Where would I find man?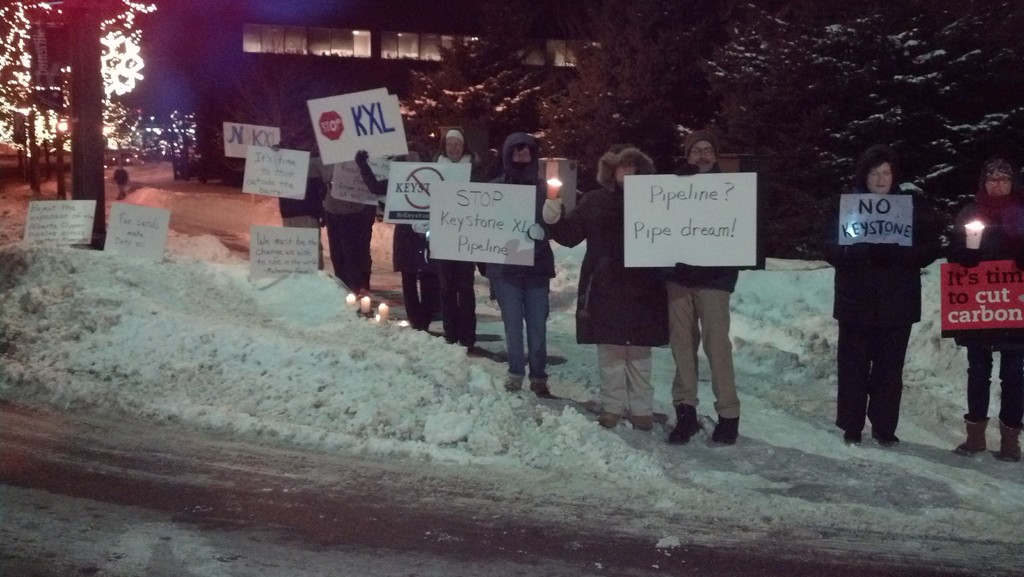
At x1=666, y1=131, x2=762, y2=443.
